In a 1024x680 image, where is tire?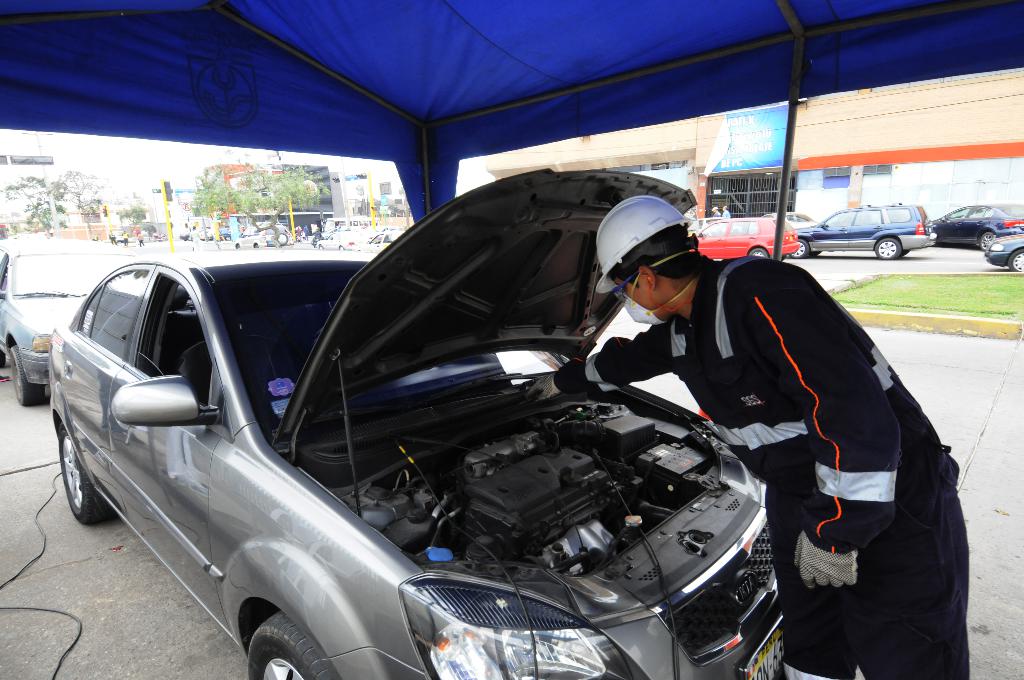
0,348,6,366.
